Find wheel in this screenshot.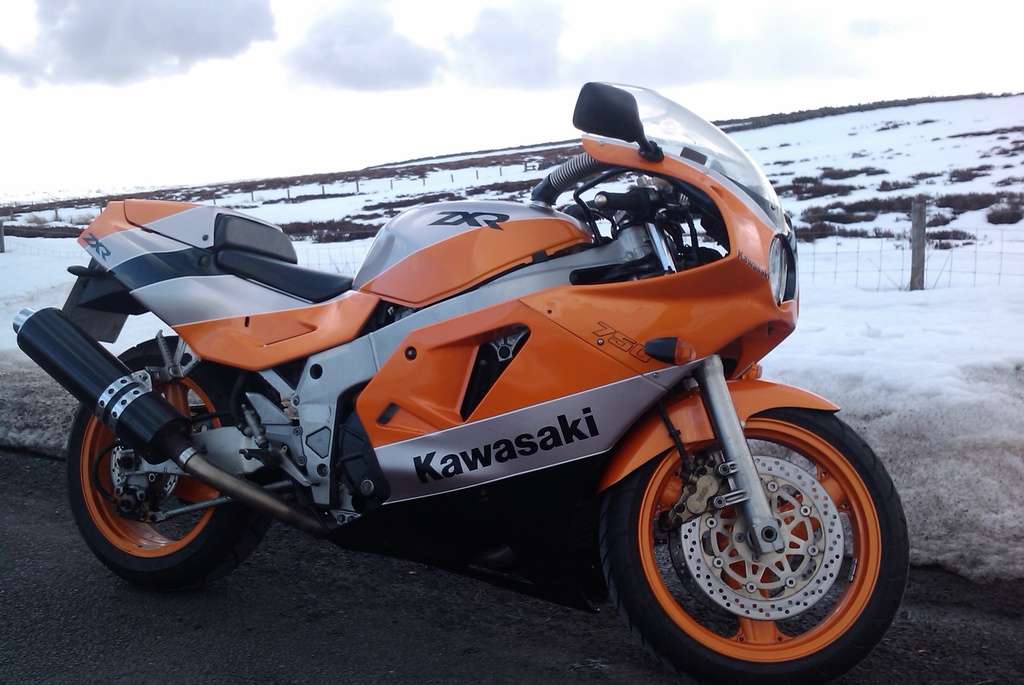
The bounding box for wheel is 67:333:289:588.
